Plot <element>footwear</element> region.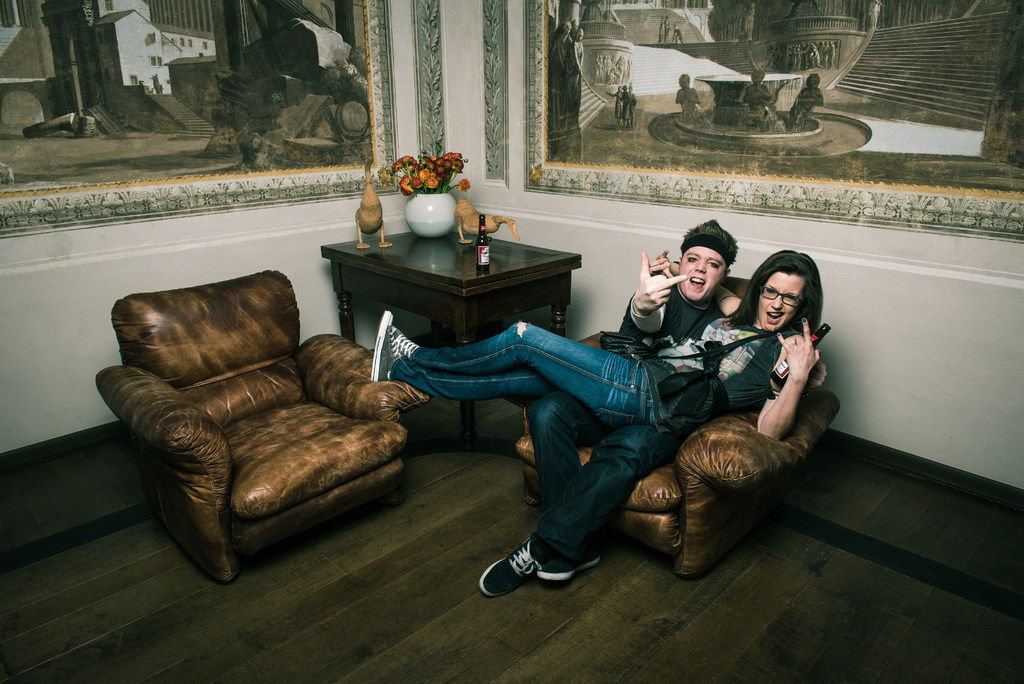
Plotted at (484, 540, 577, 605).
